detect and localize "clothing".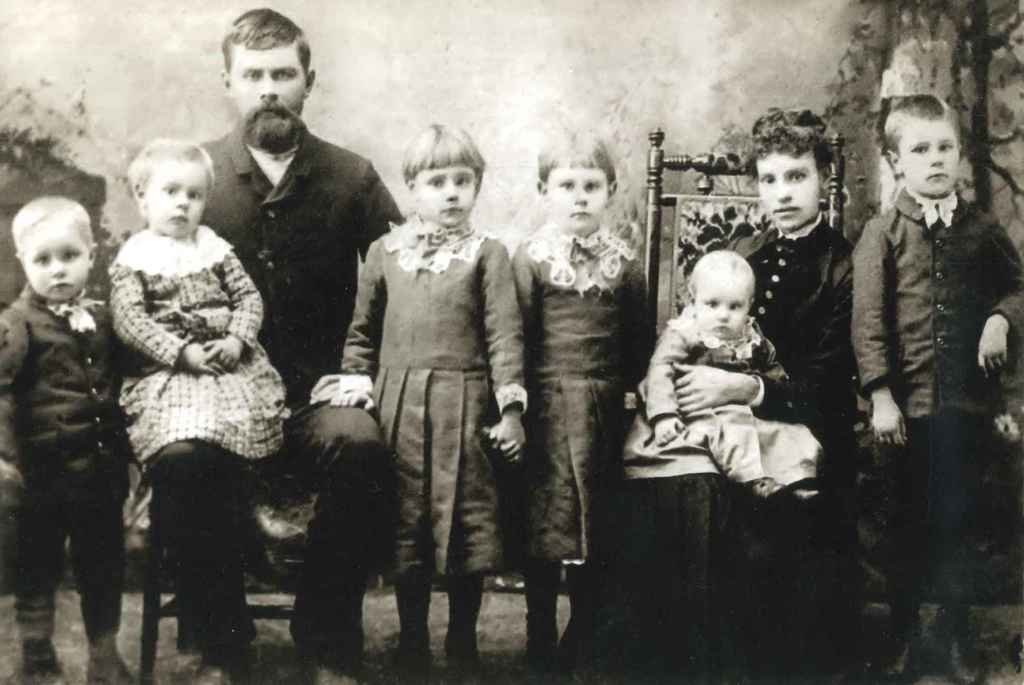
Localized at [340,216,513,581].
